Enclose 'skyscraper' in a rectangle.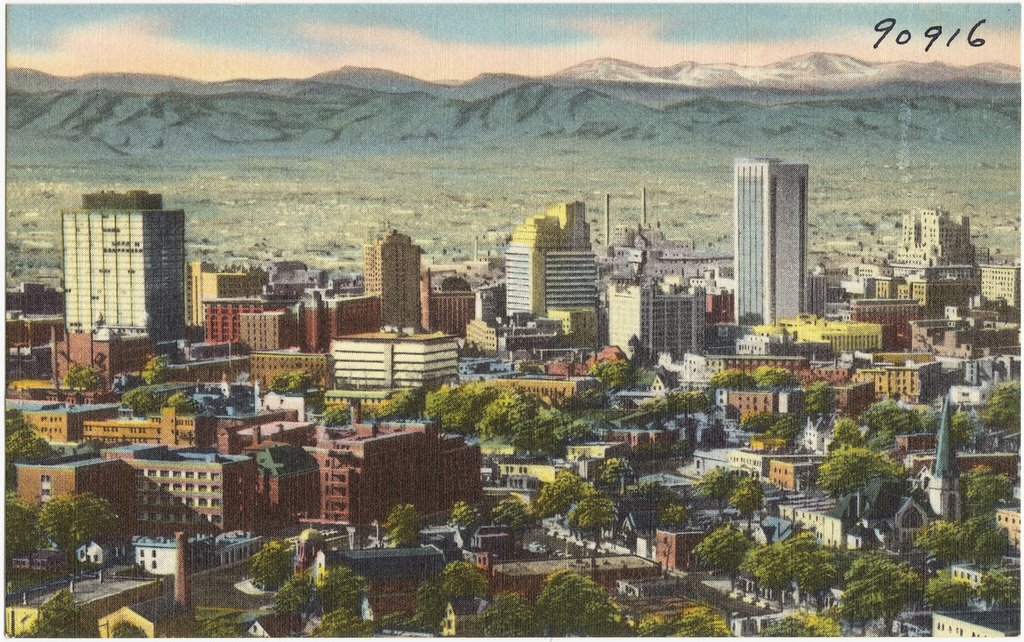
select_region(897, 205, 977, 284).
